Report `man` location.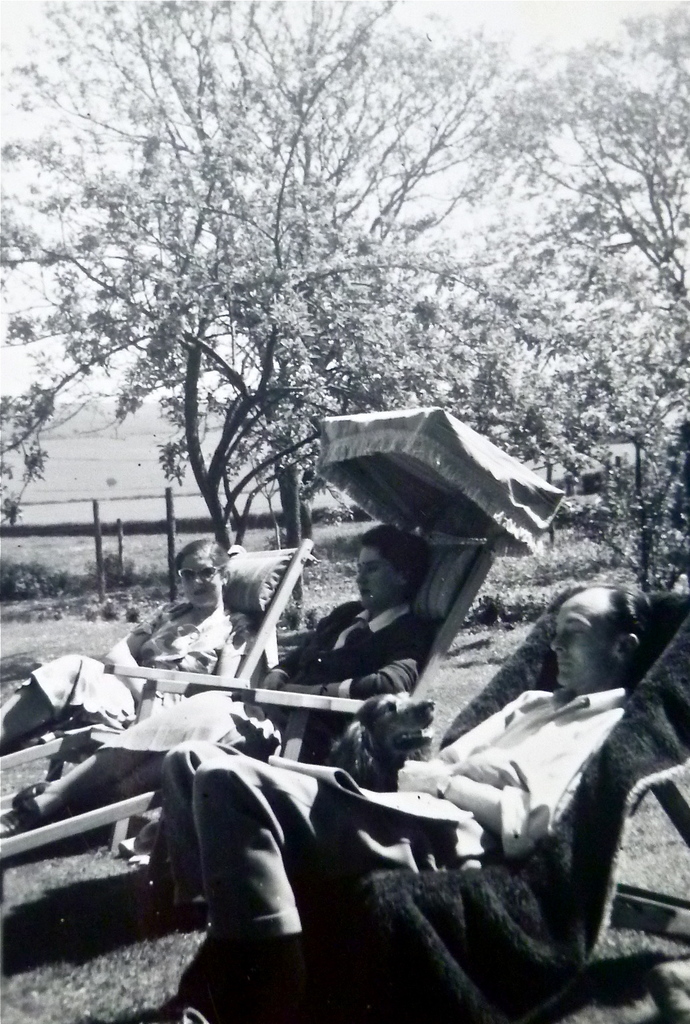
Report: x1=117 y1=577 x2=673 y2=1023.
